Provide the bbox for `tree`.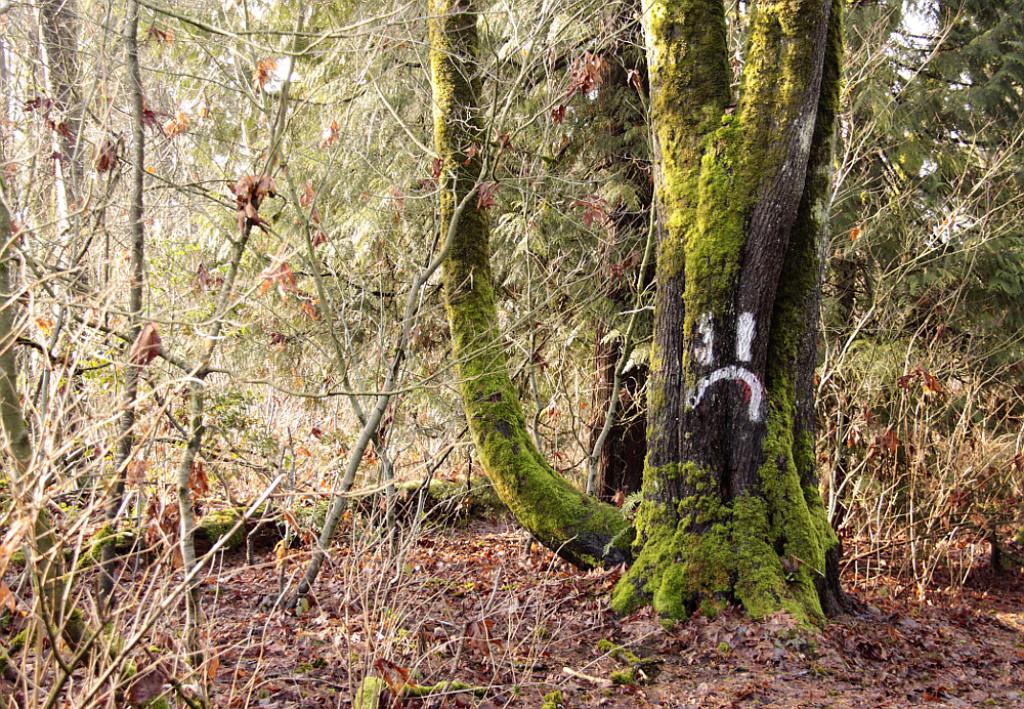
BBox(0, 0, 301, 708).
